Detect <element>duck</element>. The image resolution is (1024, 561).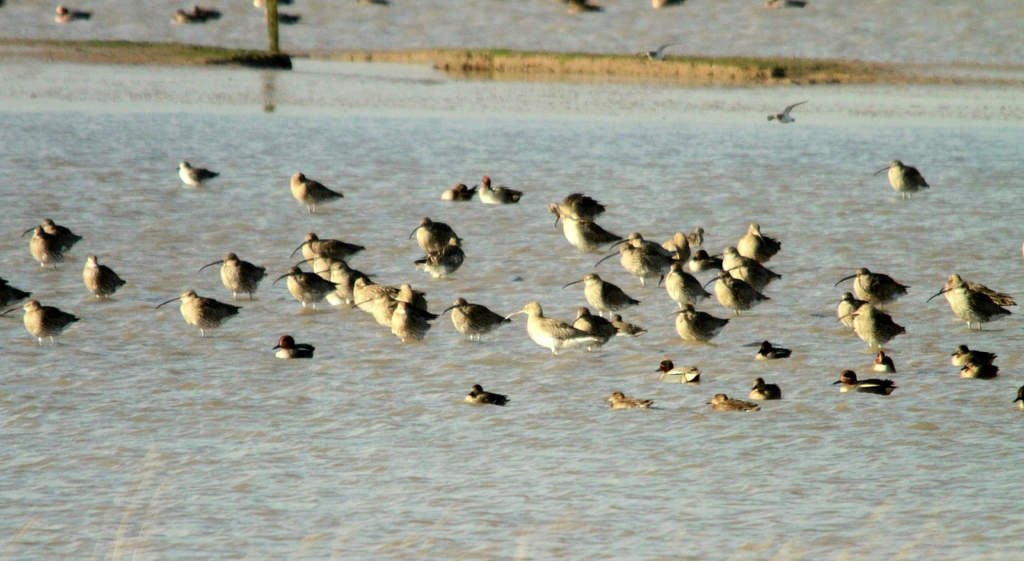
[0, 278, 35, 314].
